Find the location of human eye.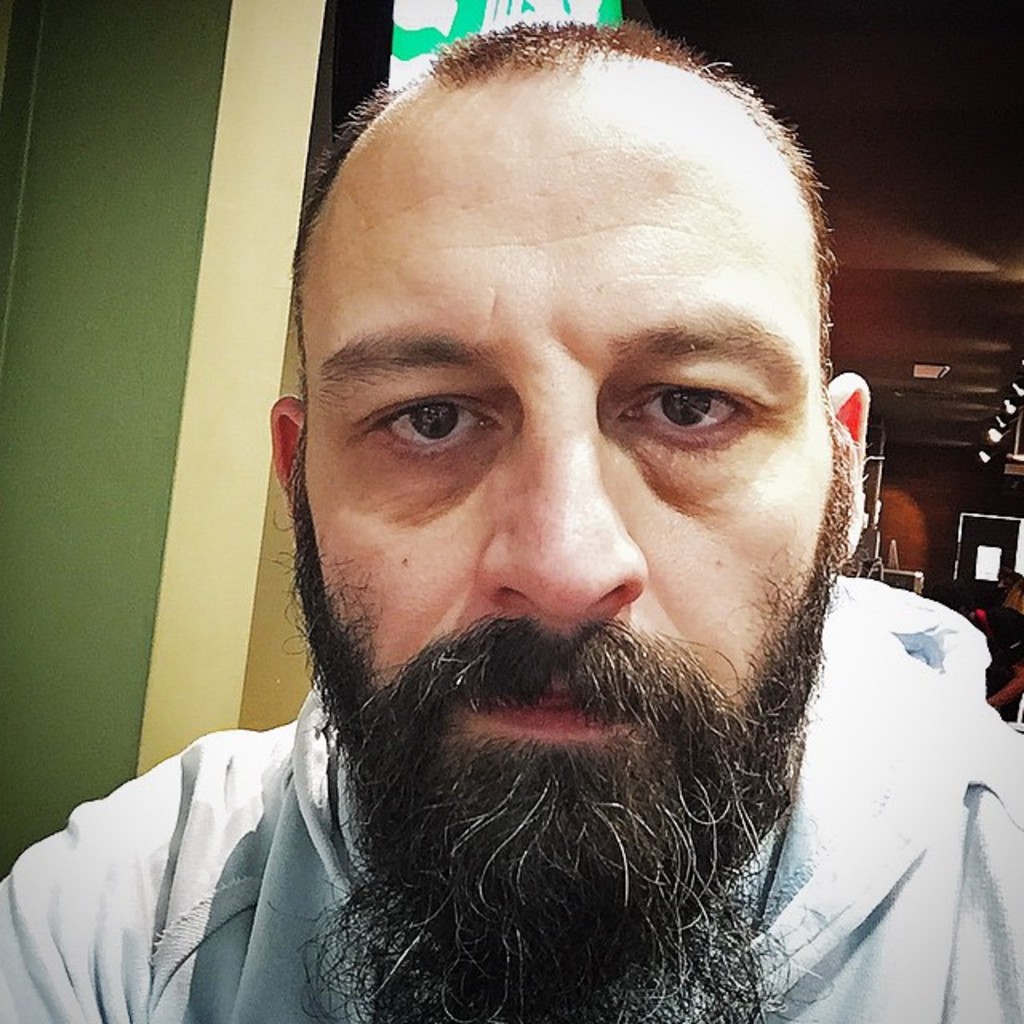
Location: detection(350, 366, 499, 461).
